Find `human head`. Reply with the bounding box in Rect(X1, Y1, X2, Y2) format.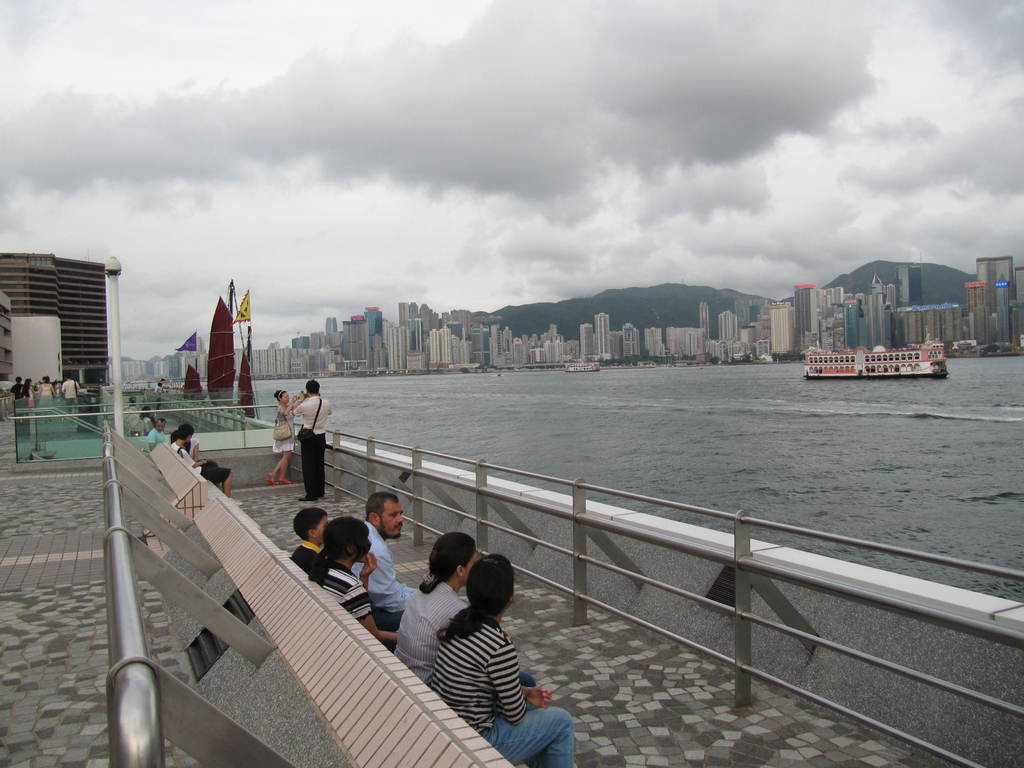
Rect(326, 507, 369, 564).
